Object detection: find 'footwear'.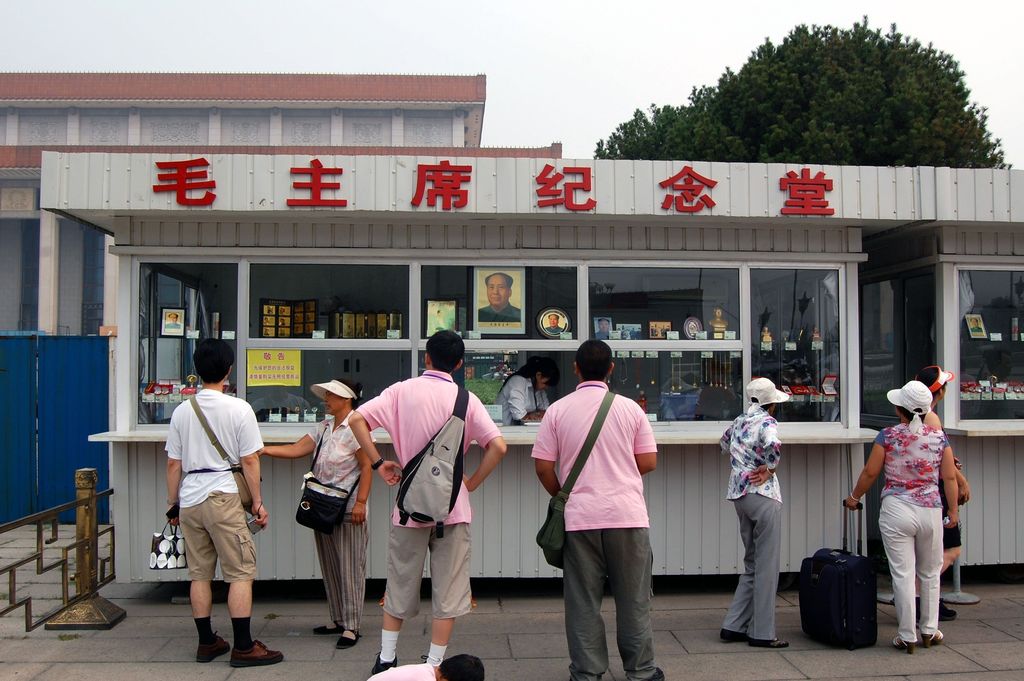
720,627,790,651.
